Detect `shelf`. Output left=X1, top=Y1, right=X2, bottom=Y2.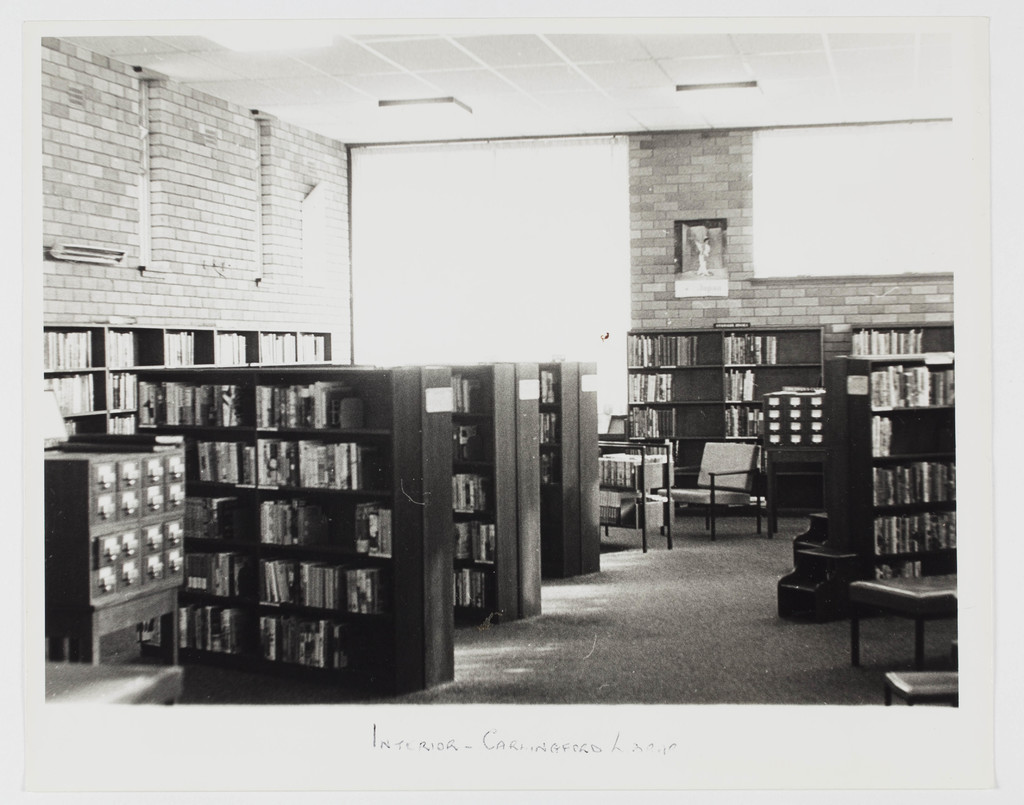
left=461, top=354, right=533, bottom=638.
